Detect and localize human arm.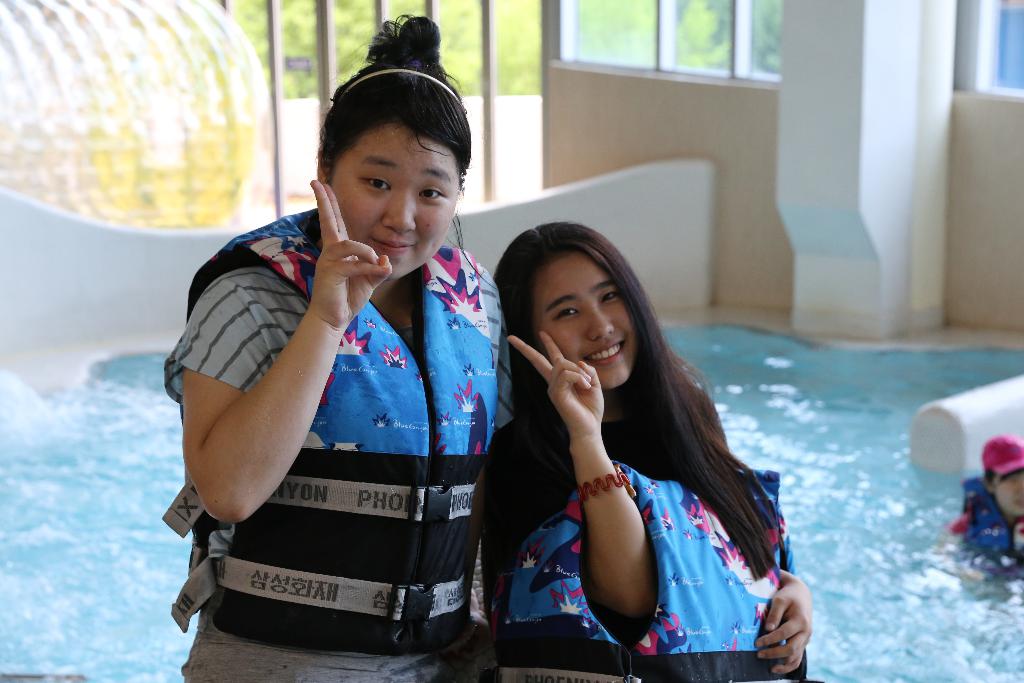
Localized at [180, 179, 395, 525].
